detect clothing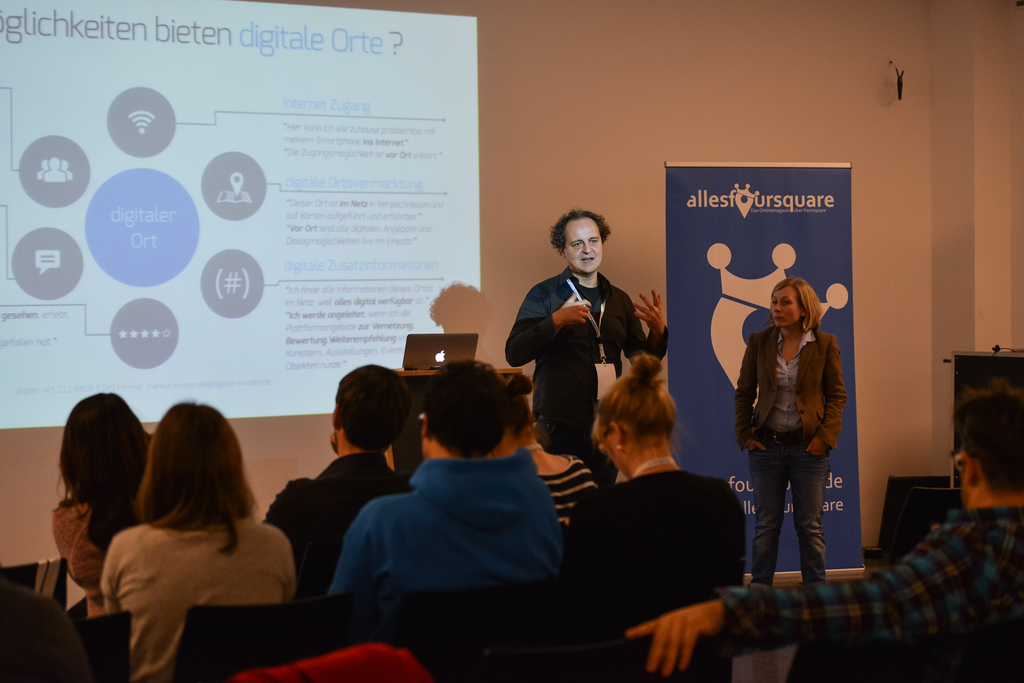
x1=101 y1=515 x2=296 y2=682
